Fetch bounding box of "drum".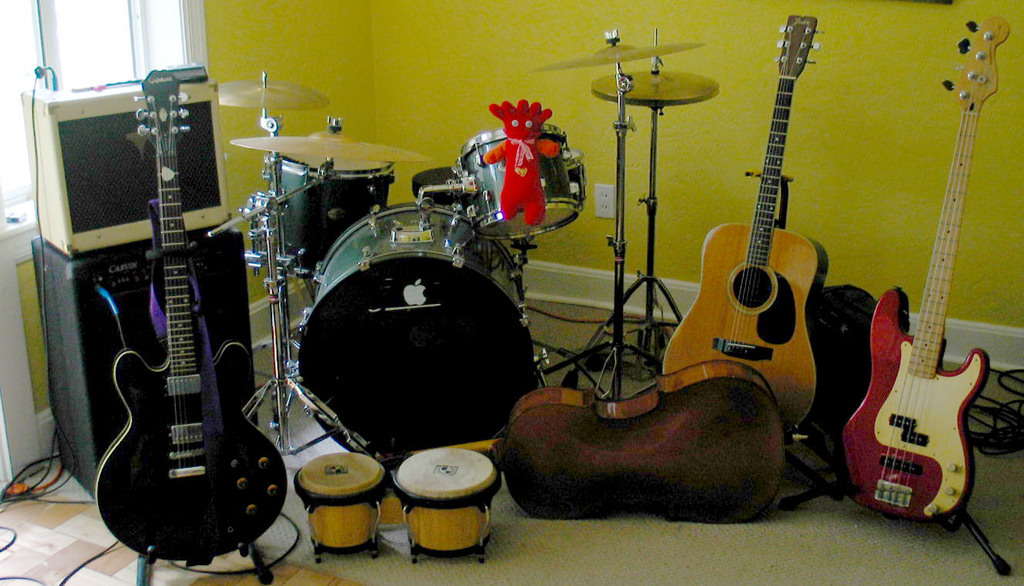
Bbox: left=379, top=431, right=507, bottom=554.
